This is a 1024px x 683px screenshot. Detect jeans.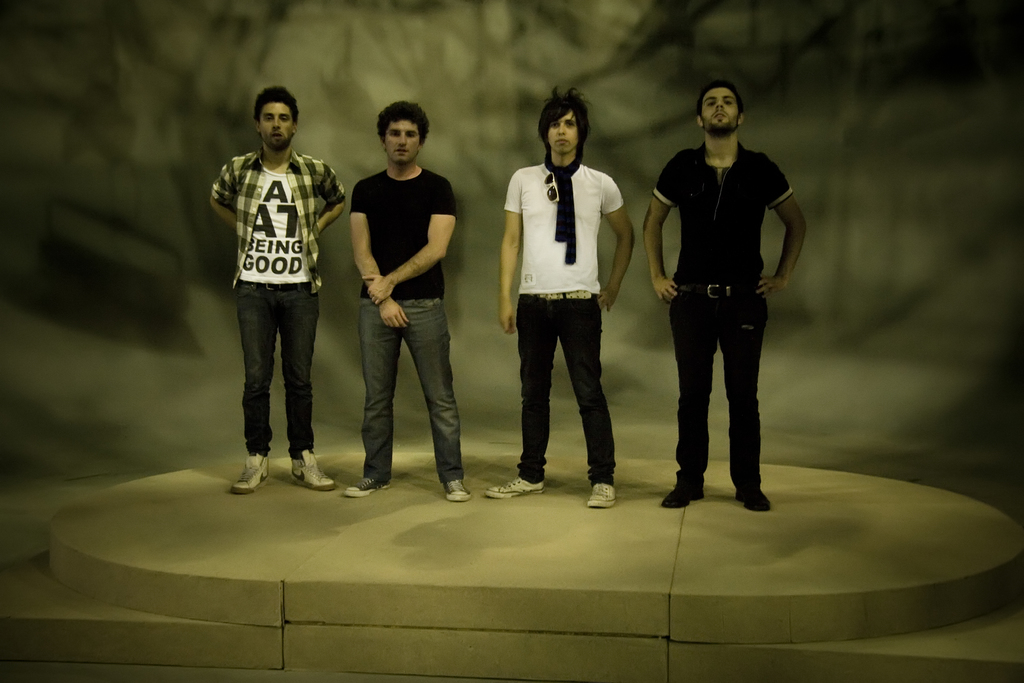
(225, 272, 321, 486).
